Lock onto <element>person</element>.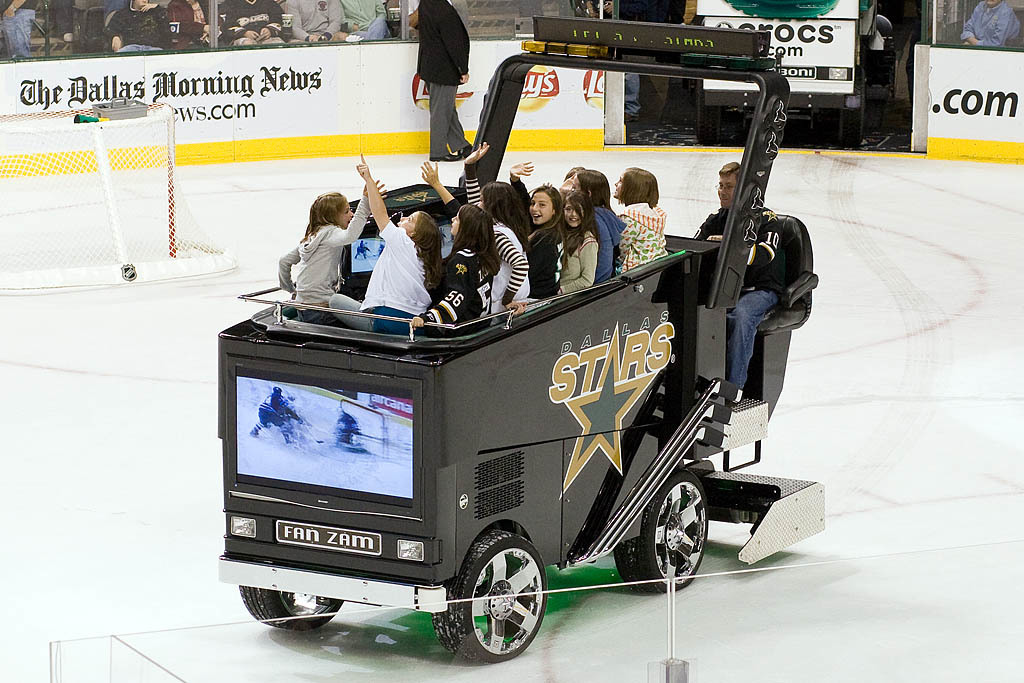
Locked: bbox(509, 151, 568, 300).
